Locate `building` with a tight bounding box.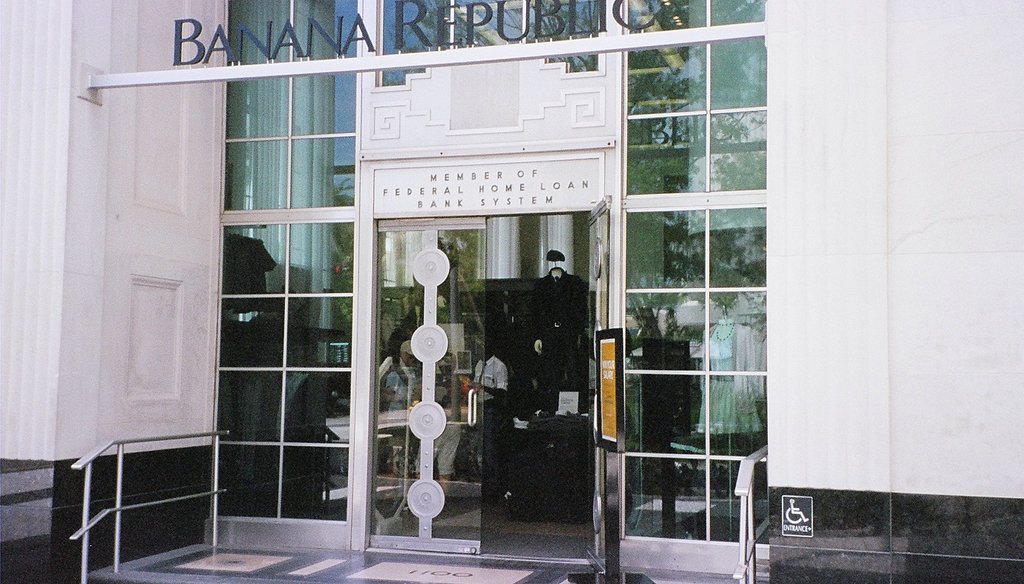
0:0:1023:583.
